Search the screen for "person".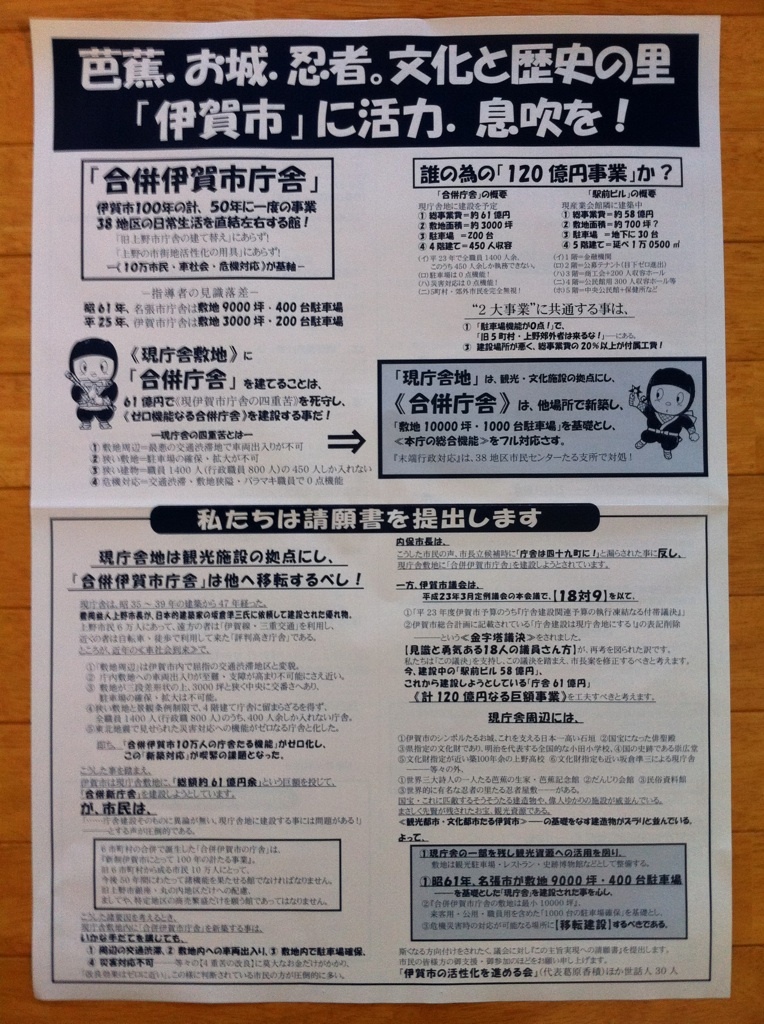
Found at 624,365,703,465.
